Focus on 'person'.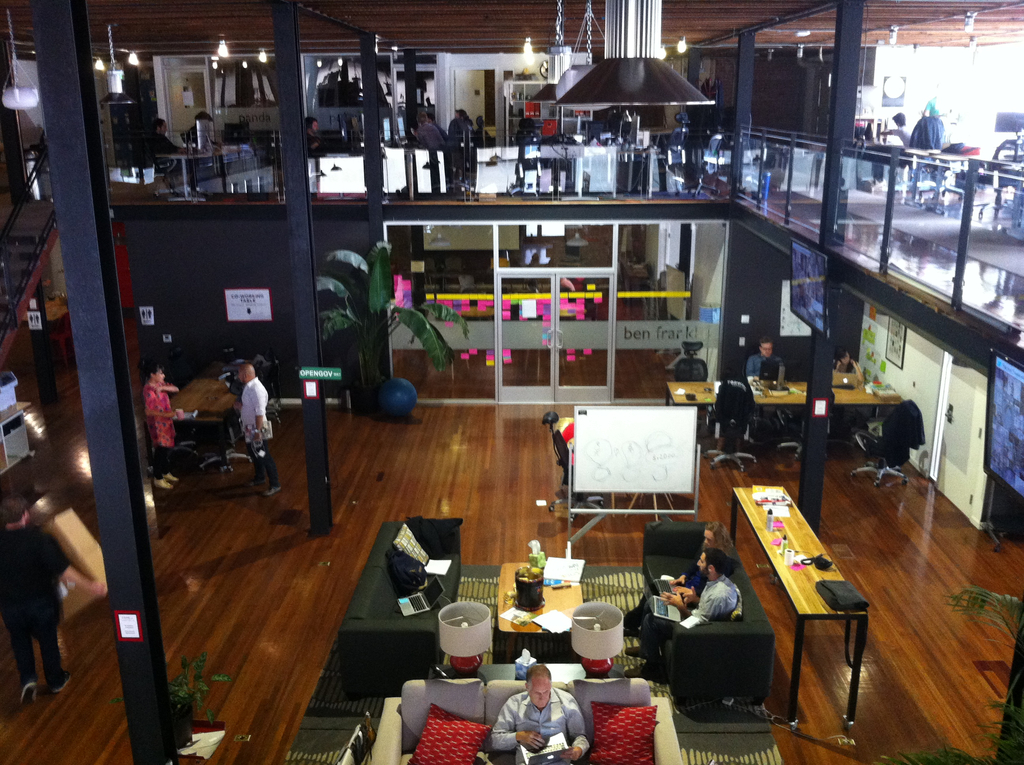
Focused at BBox(0, 497, 71, 702).
